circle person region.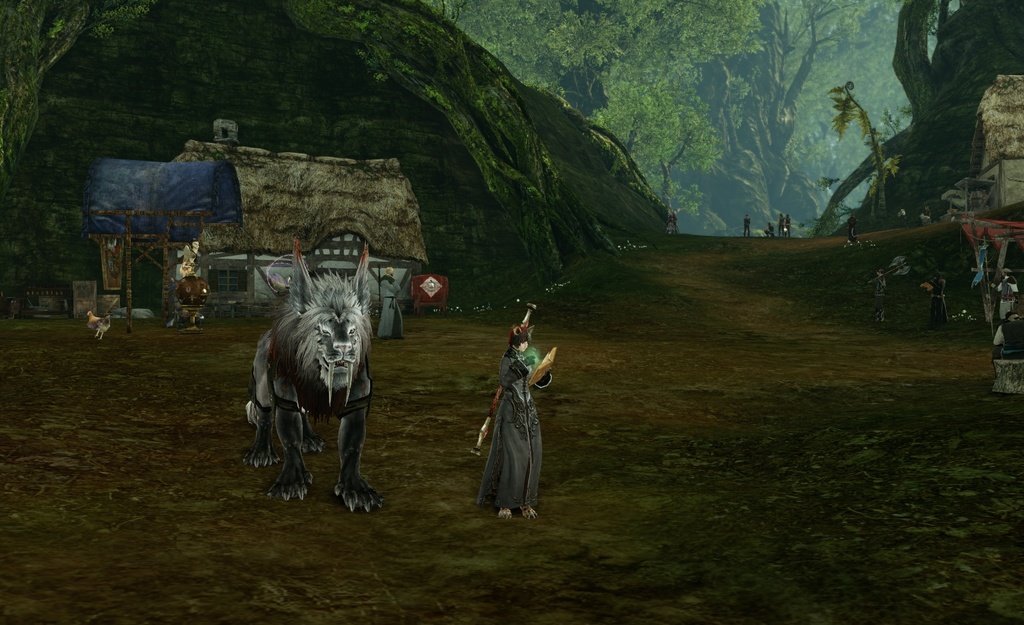
Region: bbox(378, 267, 406, 338).
